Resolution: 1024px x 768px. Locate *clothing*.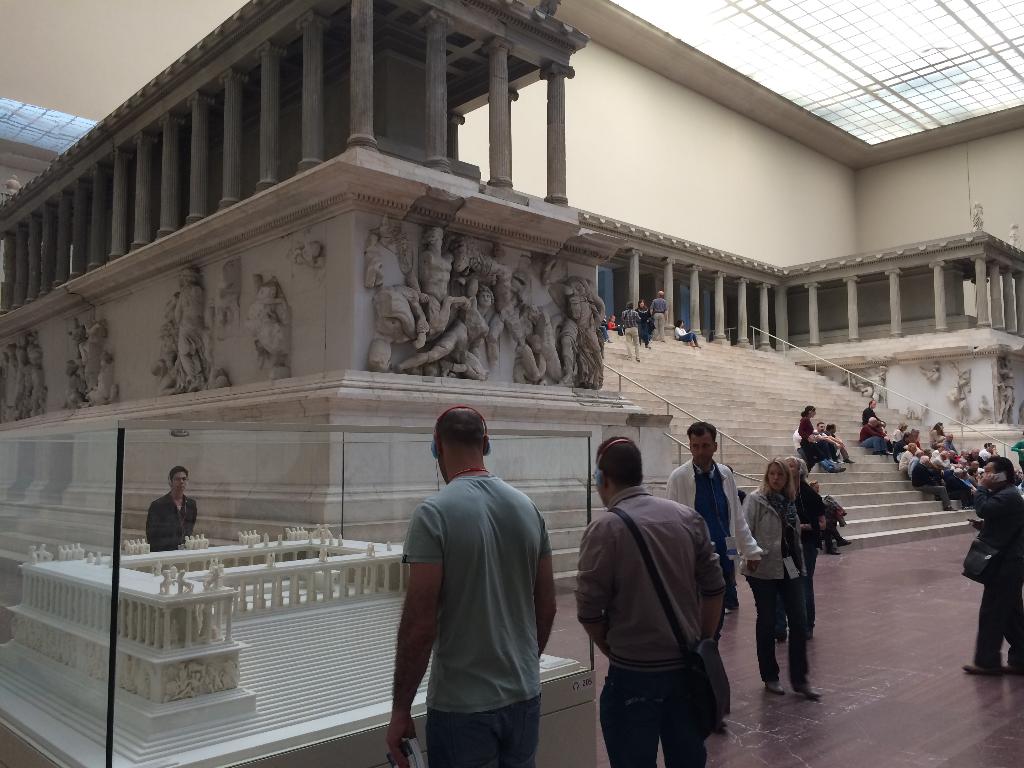
(393, 442, 562, 760).
